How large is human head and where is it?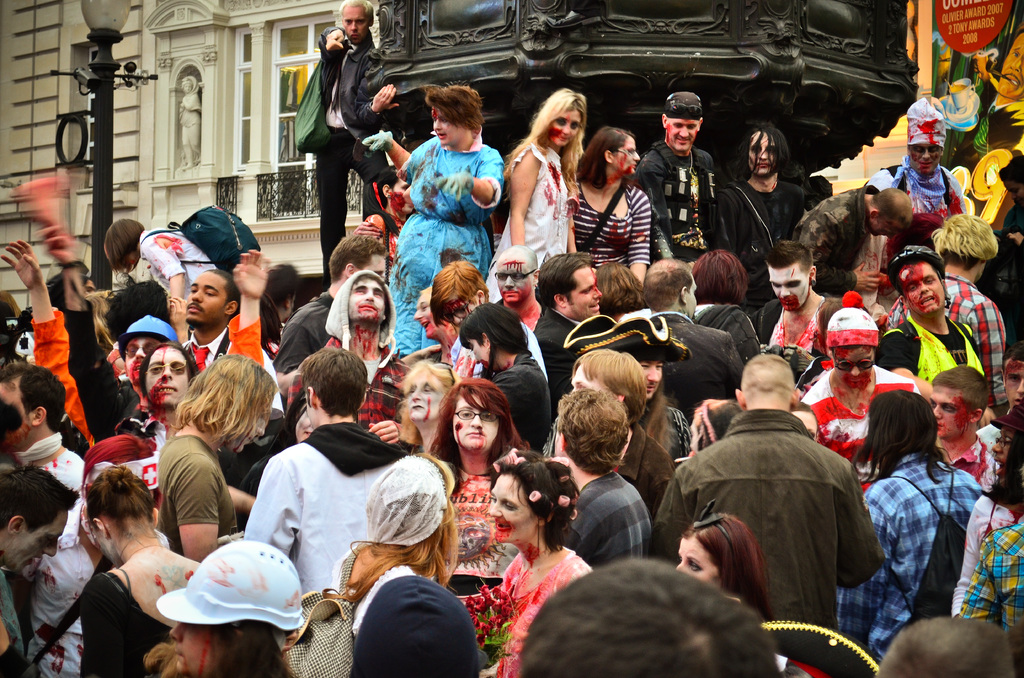
Bounding box: bbox=(929, 373, 996, 468).
